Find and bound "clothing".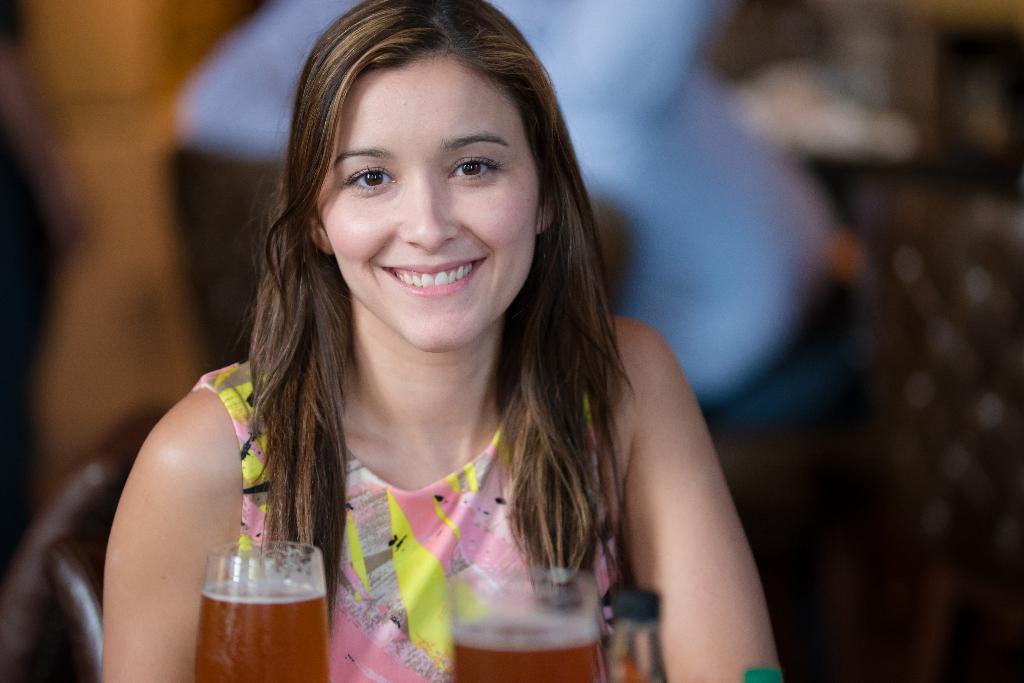
Bound: 191/364/618/682.
